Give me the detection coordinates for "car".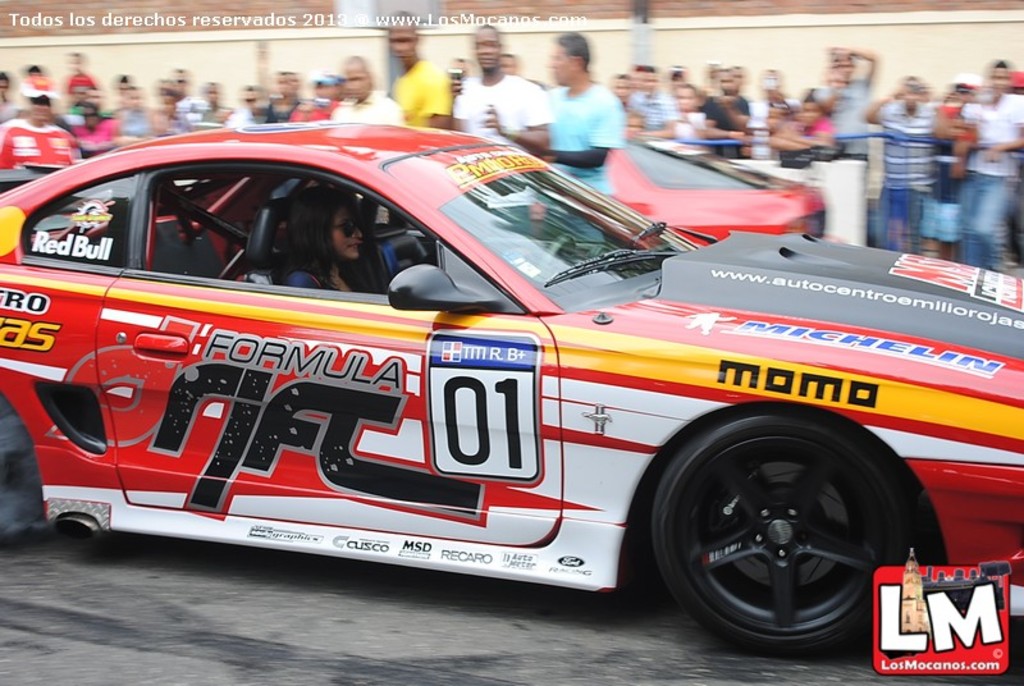
crop(0, 113, 1023, 640).
